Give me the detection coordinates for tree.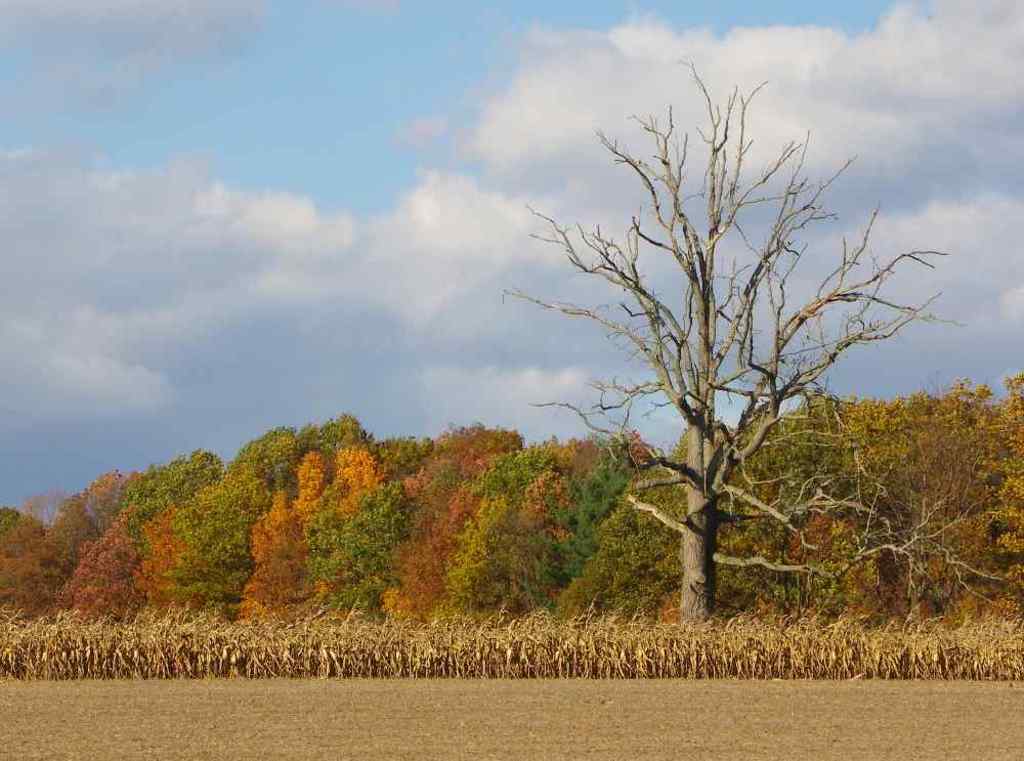
x1=119 y1=465 x2=167 y2=525.
